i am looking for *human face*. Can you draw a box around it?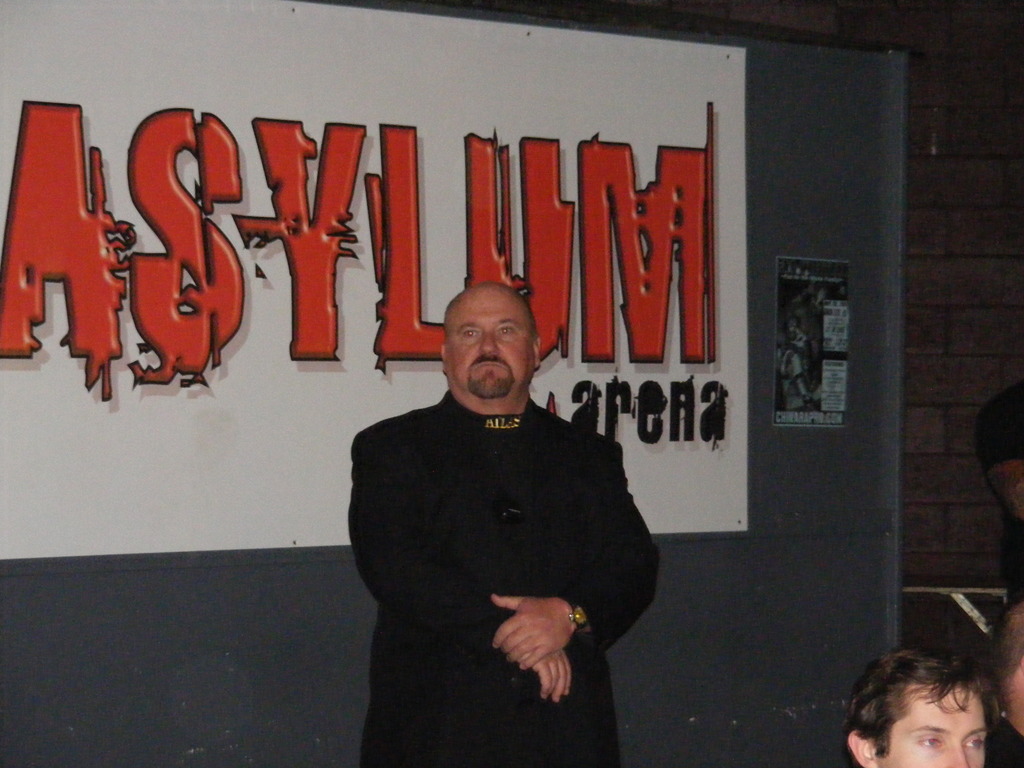
Sure, the bounding box is detection(881, 679, 982, 767).
